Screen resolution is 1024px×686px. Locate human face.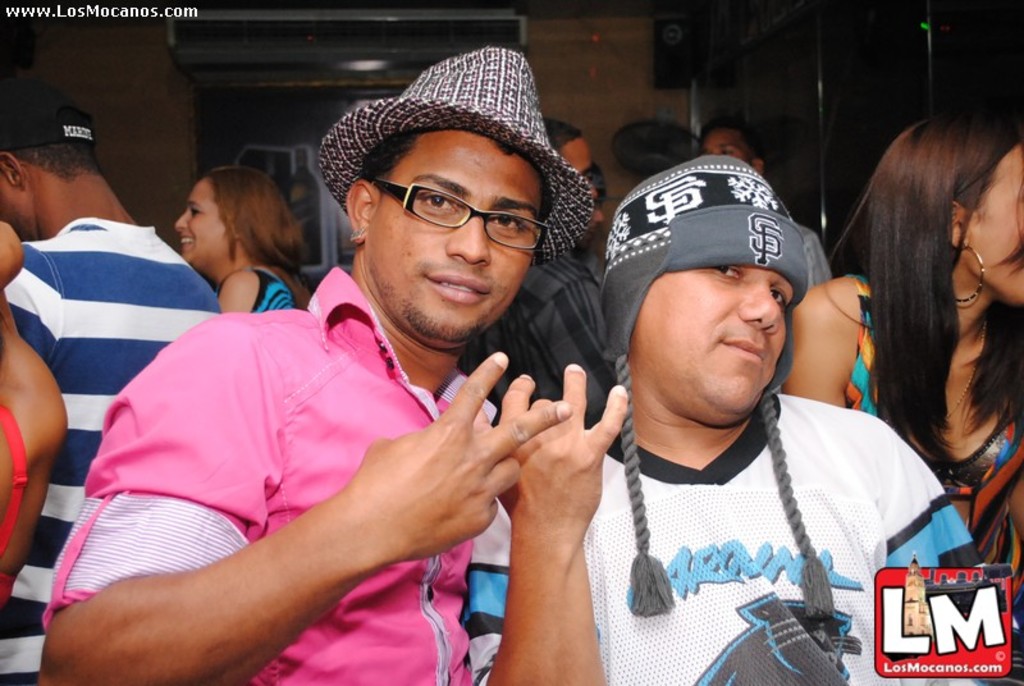
left=371, top=132, right=541, bottom=348.
